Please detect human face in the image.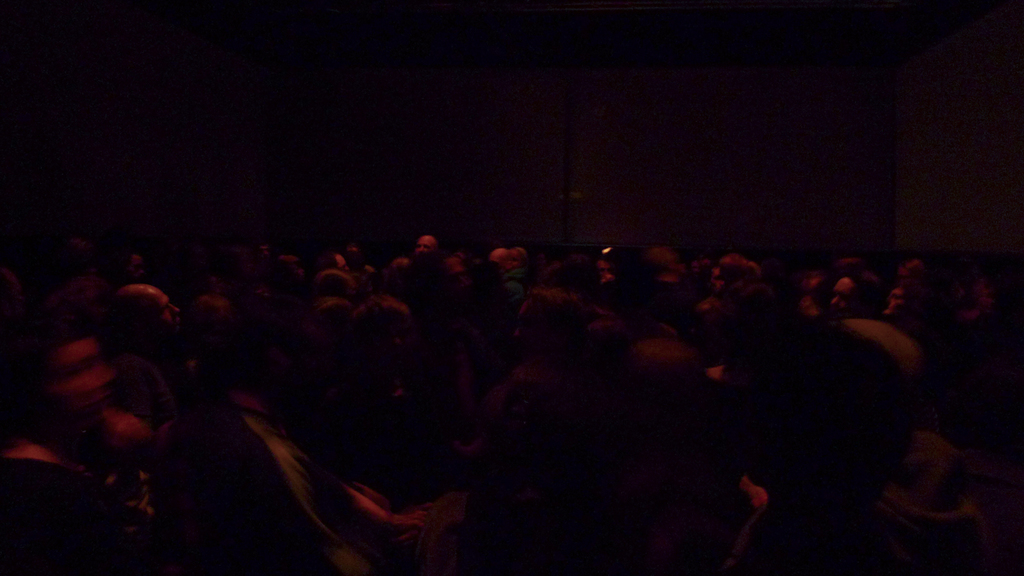
bbox(137, 288, 179, 338).
